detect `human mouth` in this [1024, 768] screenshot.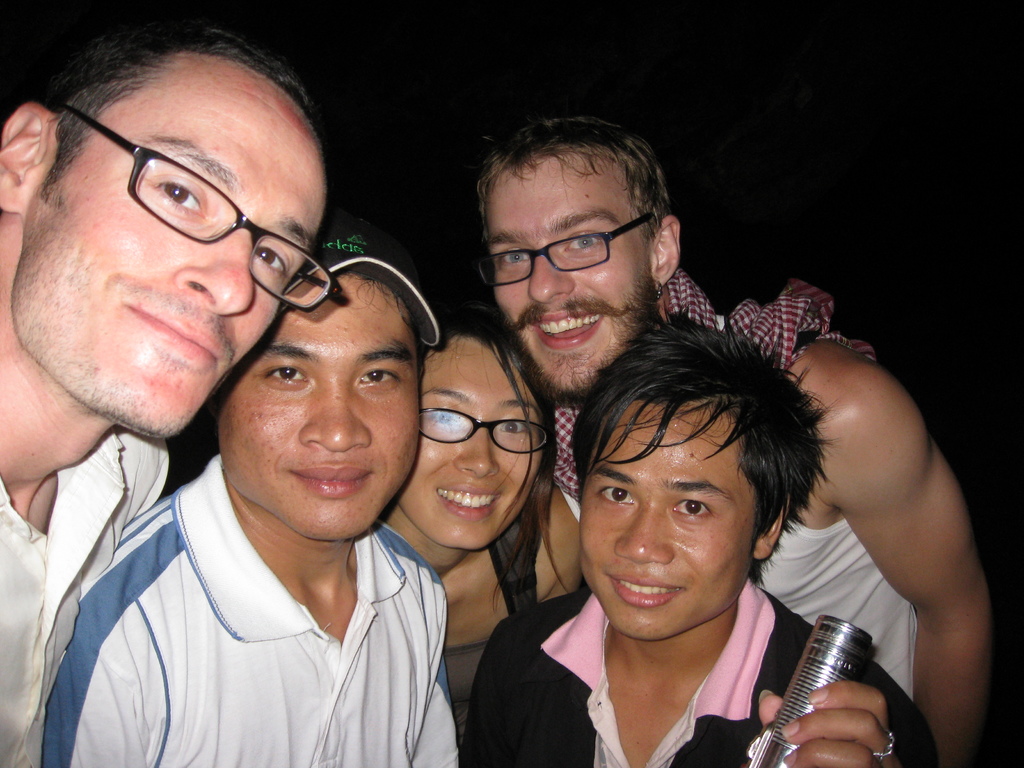
Detection: 611 578 689 611.
